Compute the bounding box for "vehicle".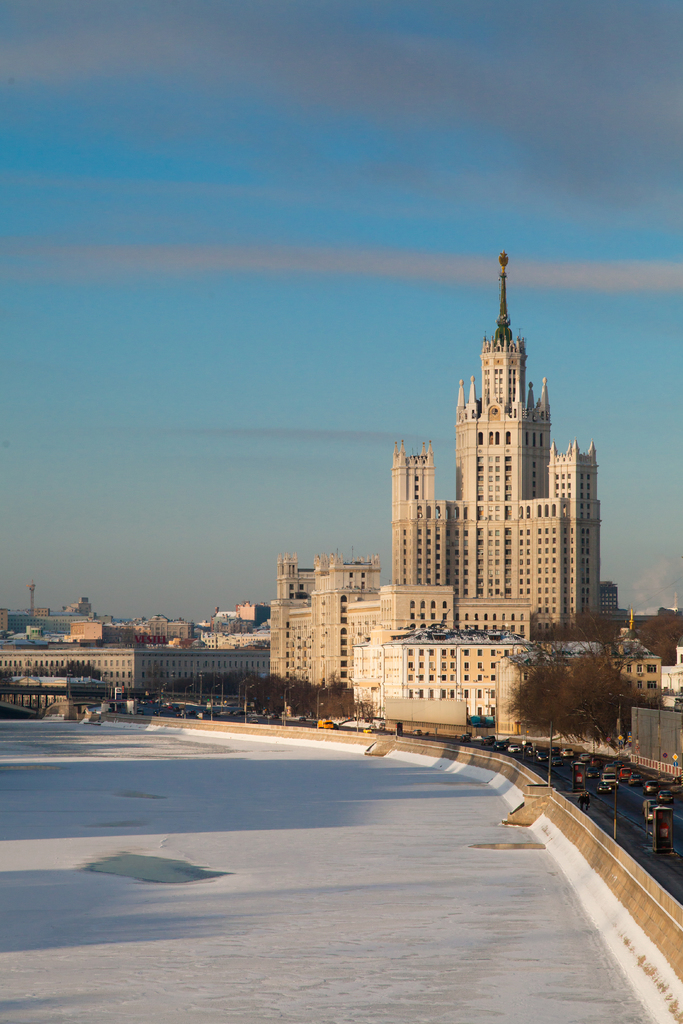
pyautogui.locateOnScreen(361, 725, 380, 734).
